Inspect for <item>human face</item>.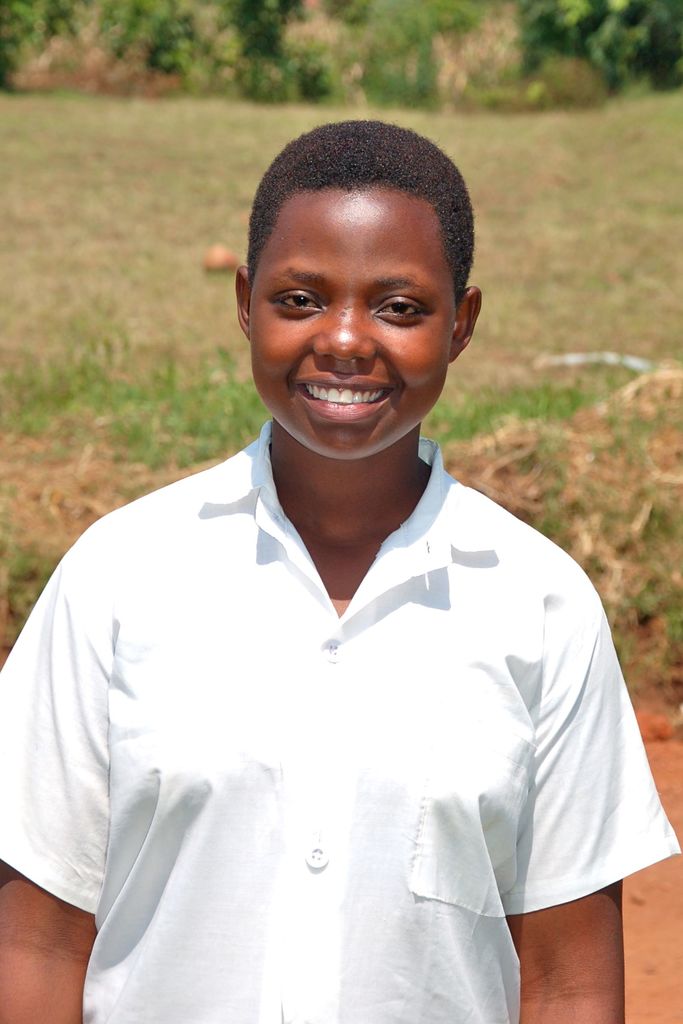
Inspection: select_region(241, 161, 465, 451).
